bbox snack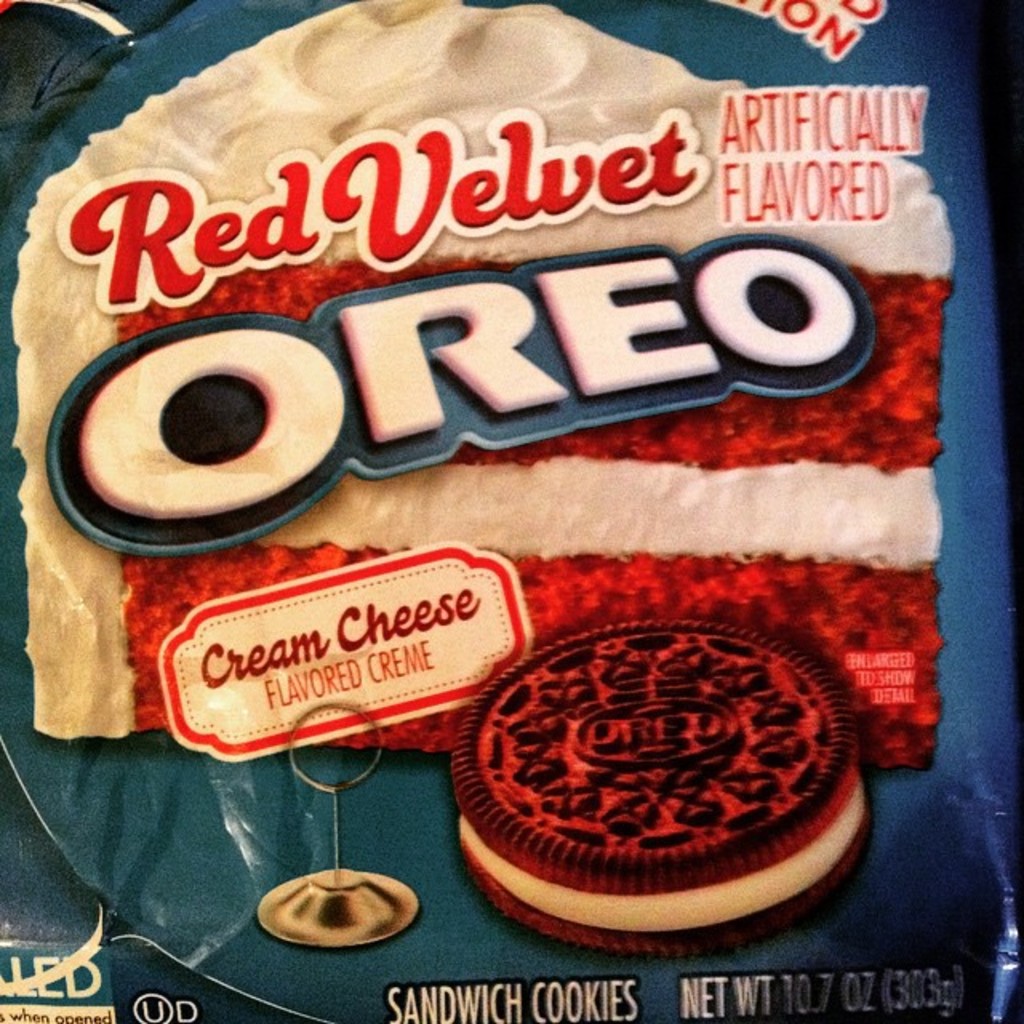
crop(448, 616, 875, 958)
